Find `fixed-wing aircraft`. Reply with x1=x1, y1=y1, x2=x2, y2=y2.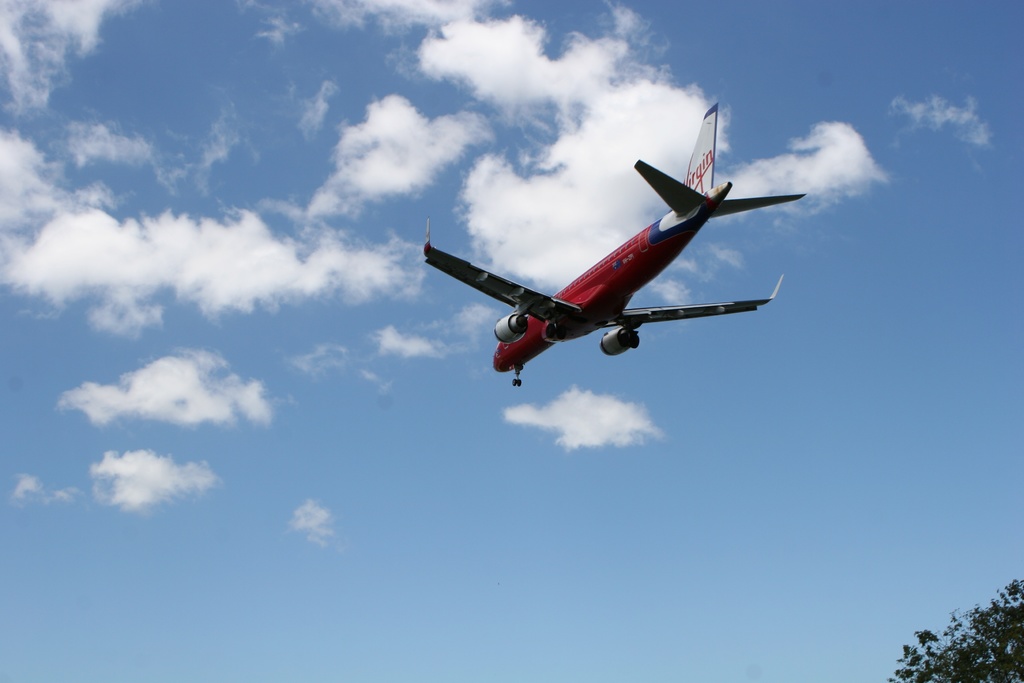
x1=417, y1=99, x2=810, y2=393.
